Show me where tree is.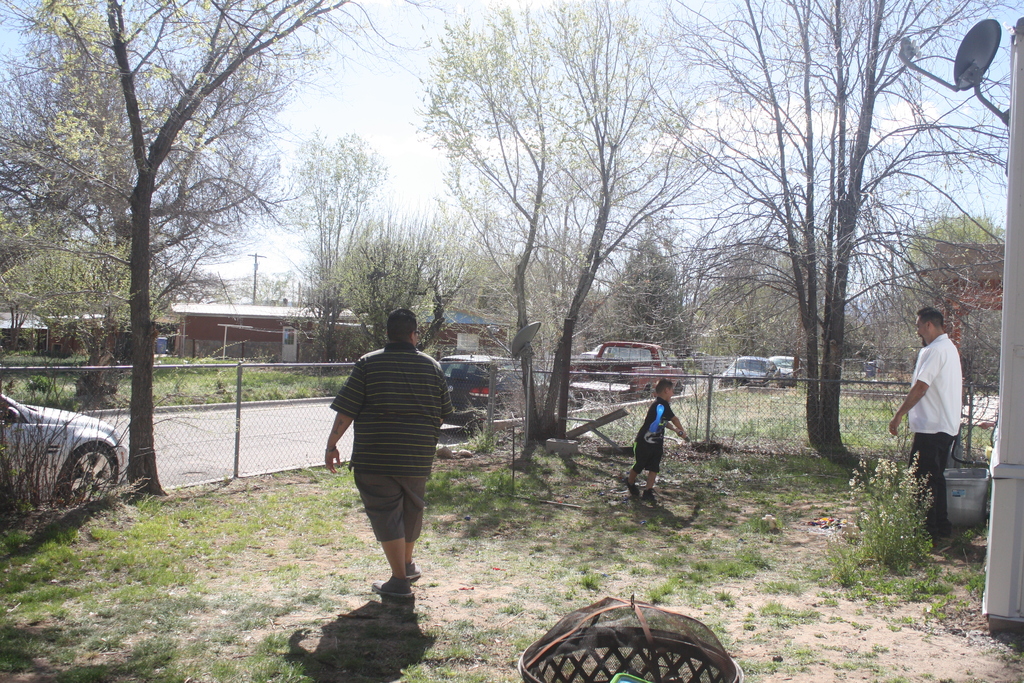
tree is at detection(403, 0, 707, 468).
